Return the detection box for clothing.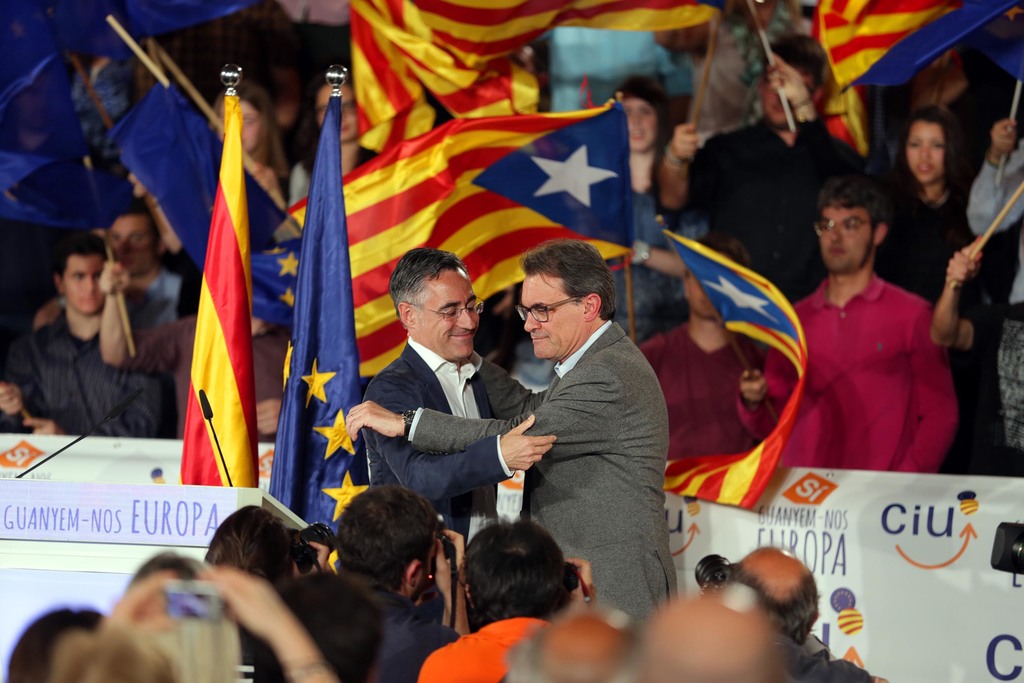
bbox=(337, 575, 458, 682).
